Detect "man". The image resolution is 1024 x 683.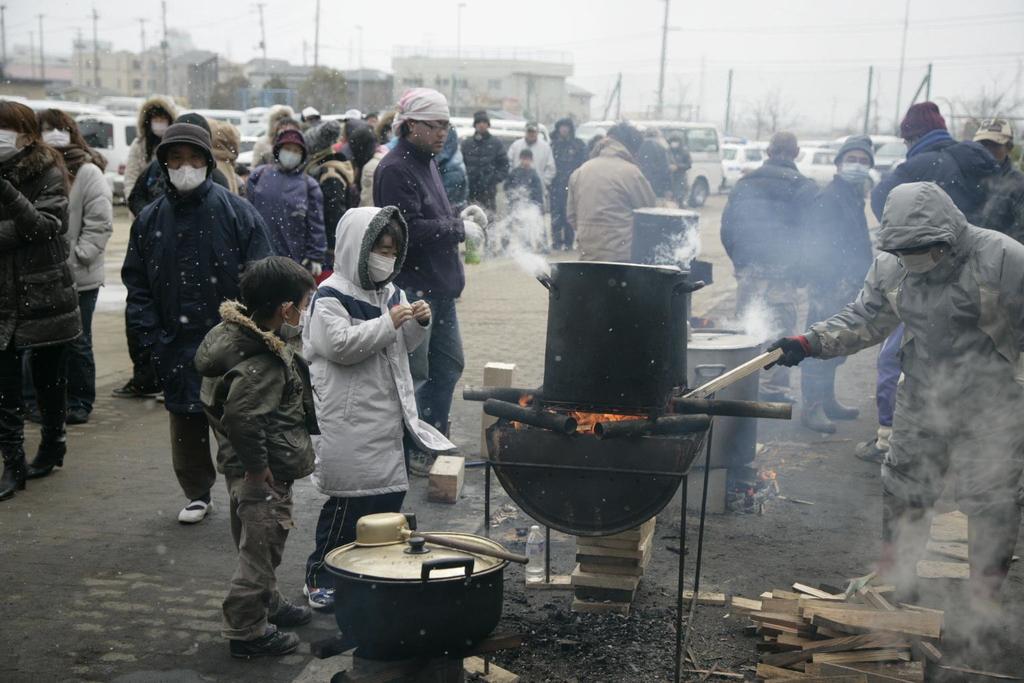
563,118,659,268.
